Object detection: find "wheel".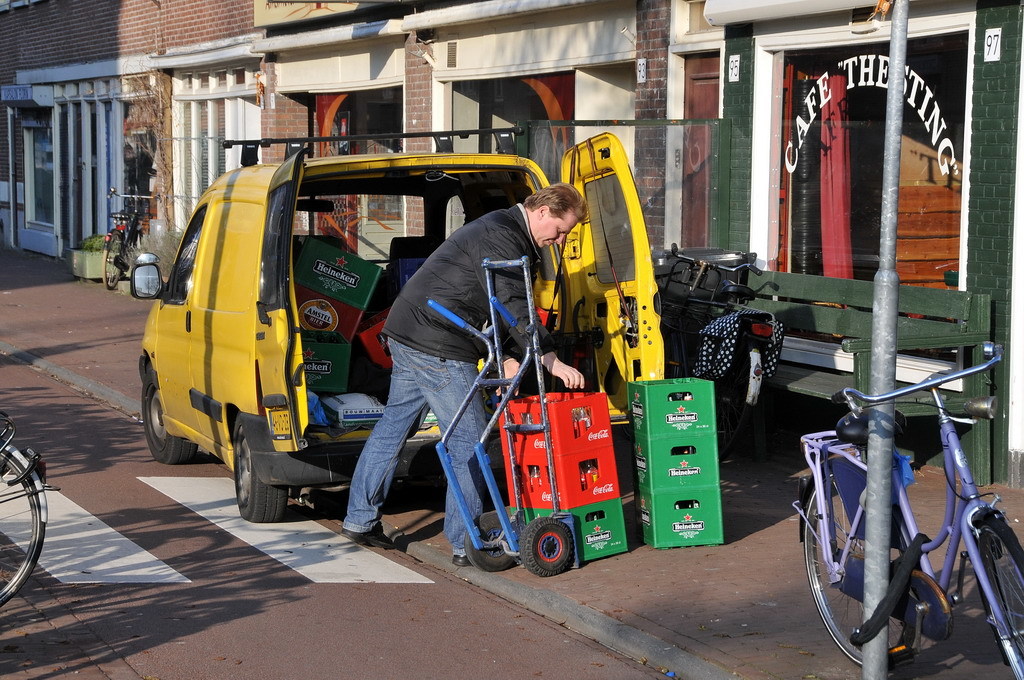
{"left": 0, "top": 446, "right": 45, "bottom": 607}.
